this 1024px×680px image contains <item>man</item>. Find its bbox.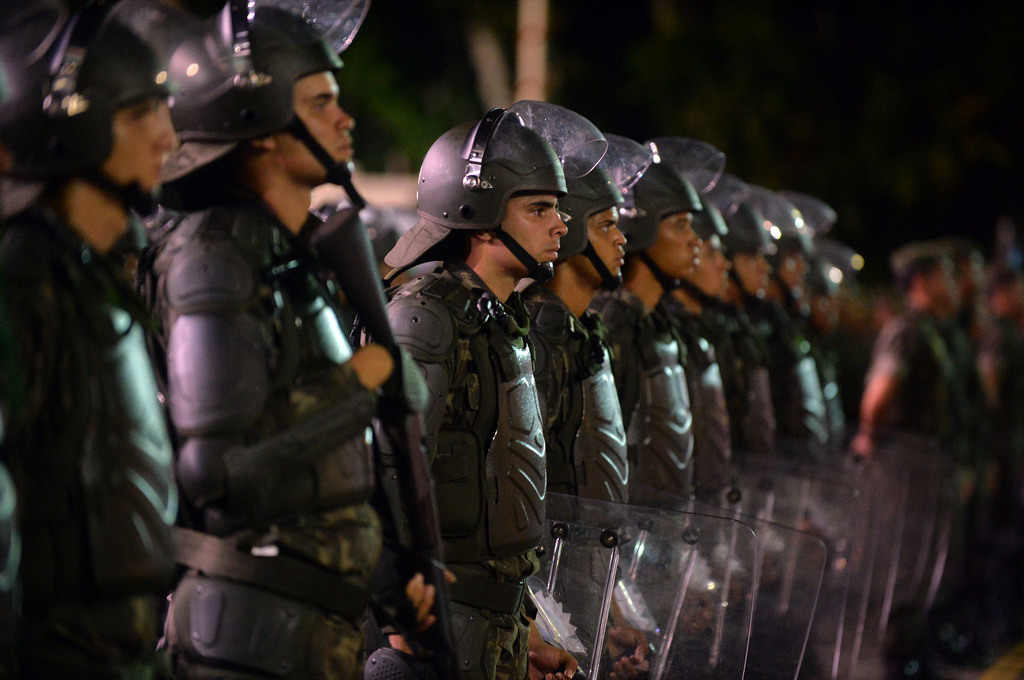
bbox=[734, 178, 832, 679].
